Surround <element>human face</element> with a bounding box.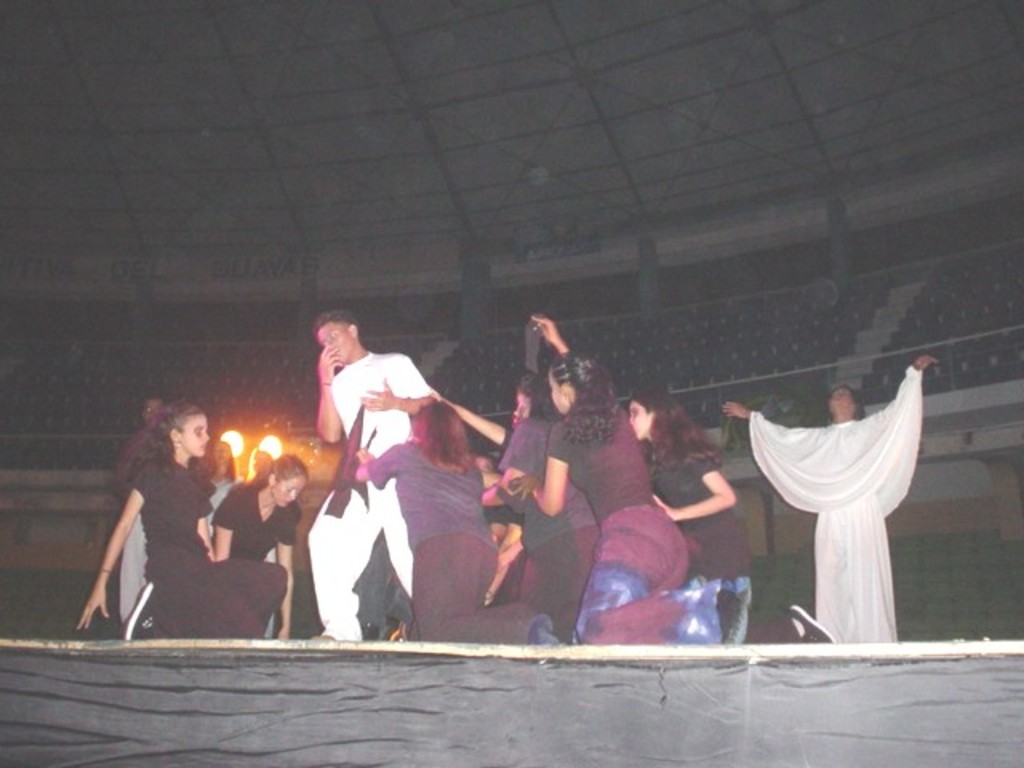
[left=270, top=477, right=306, bottom=507].
